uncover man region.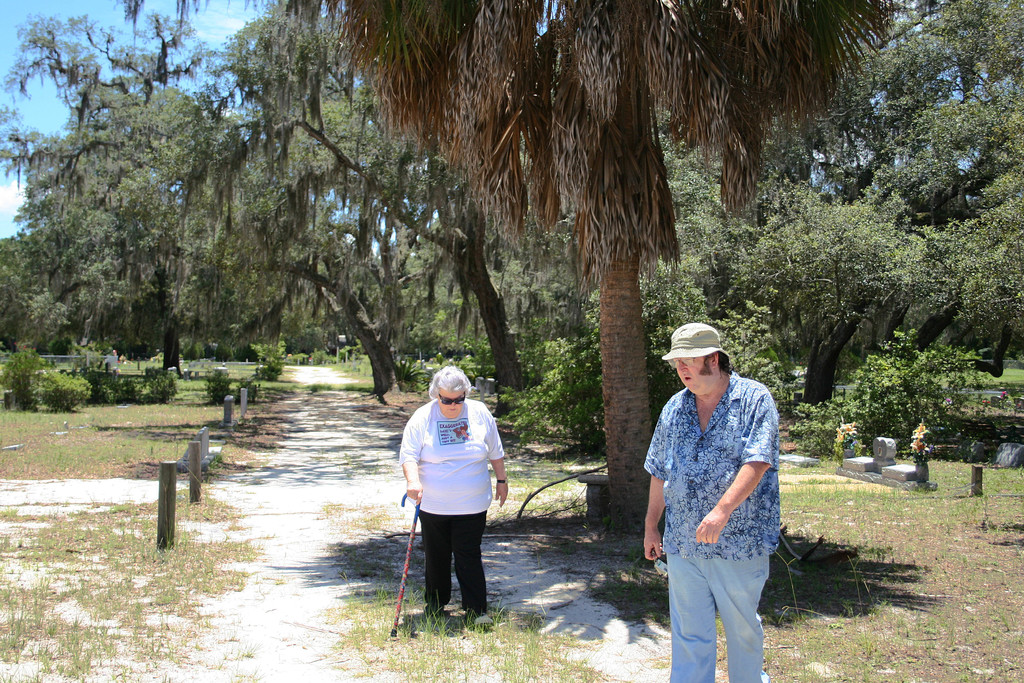
Uncovered: [640,320,780,676].
